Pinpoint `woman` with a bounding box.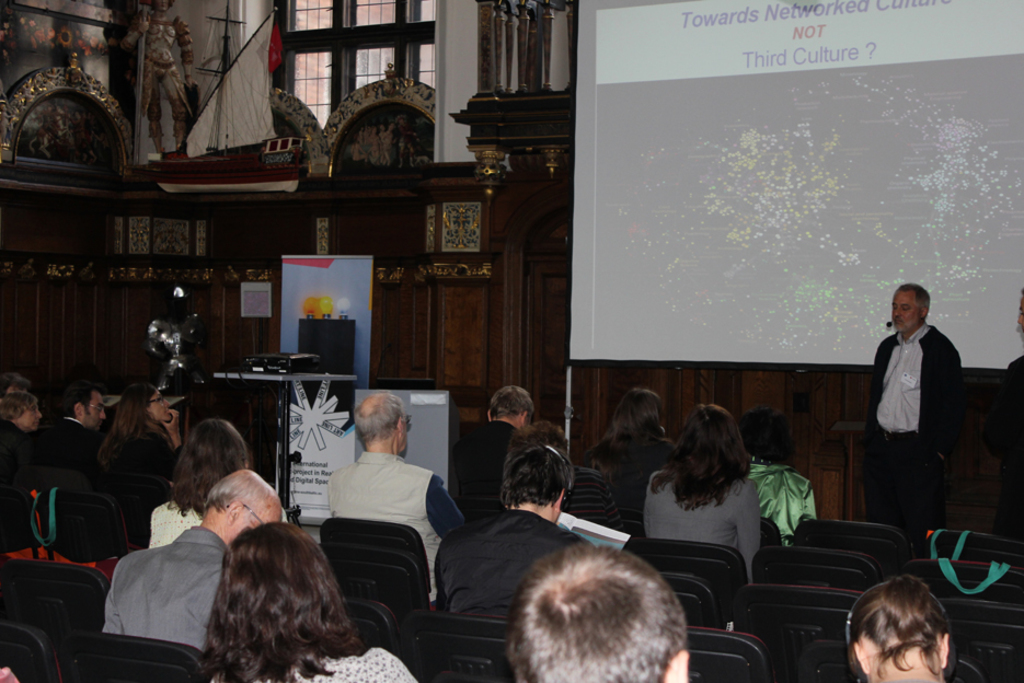
box=[194, 517, 421, 682].
